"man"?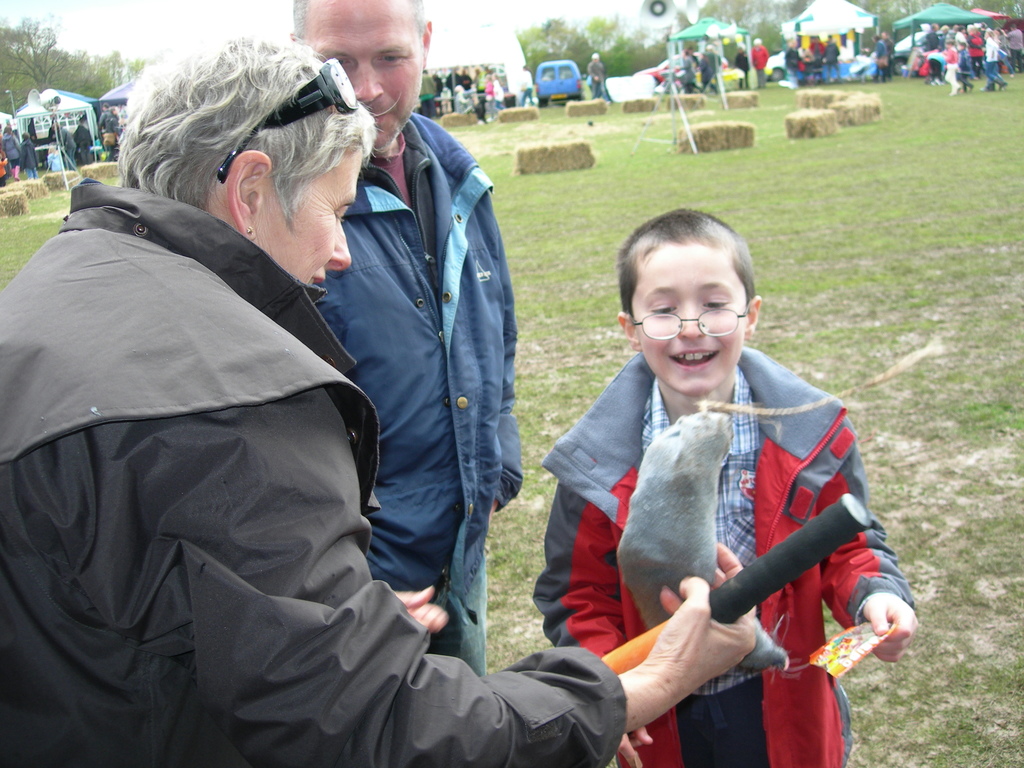
x1=288 y1=0 x2=521 y2=678
